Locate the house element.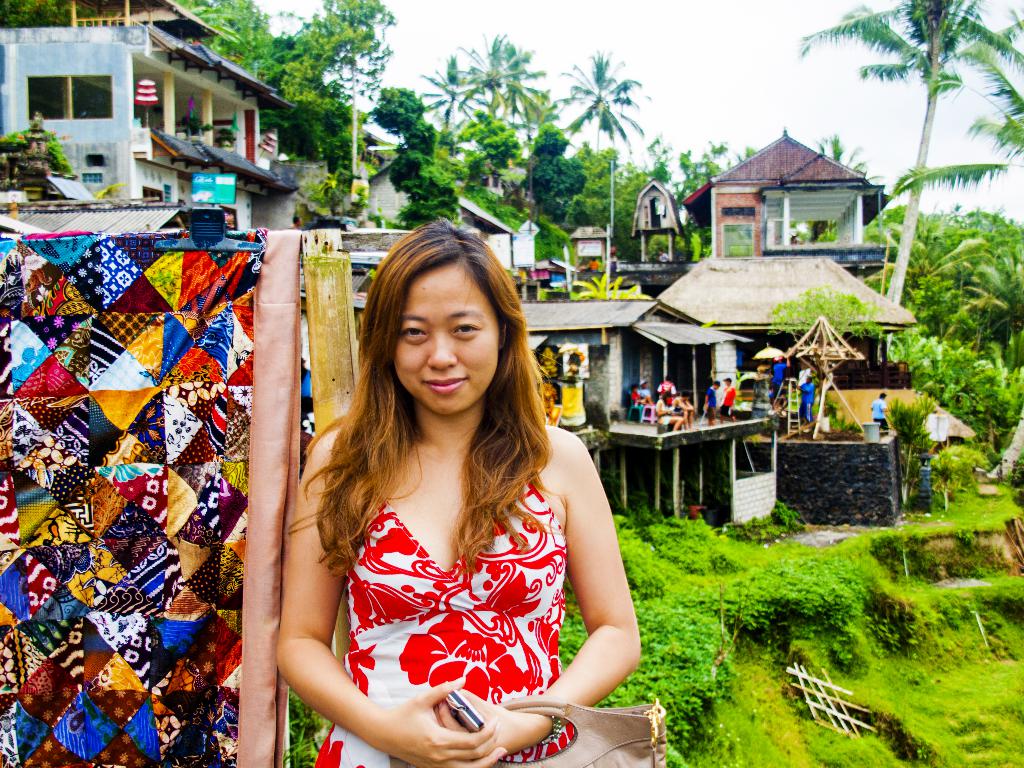
Element bbox: x1=330 y1=111 x2=573 y2=243.
